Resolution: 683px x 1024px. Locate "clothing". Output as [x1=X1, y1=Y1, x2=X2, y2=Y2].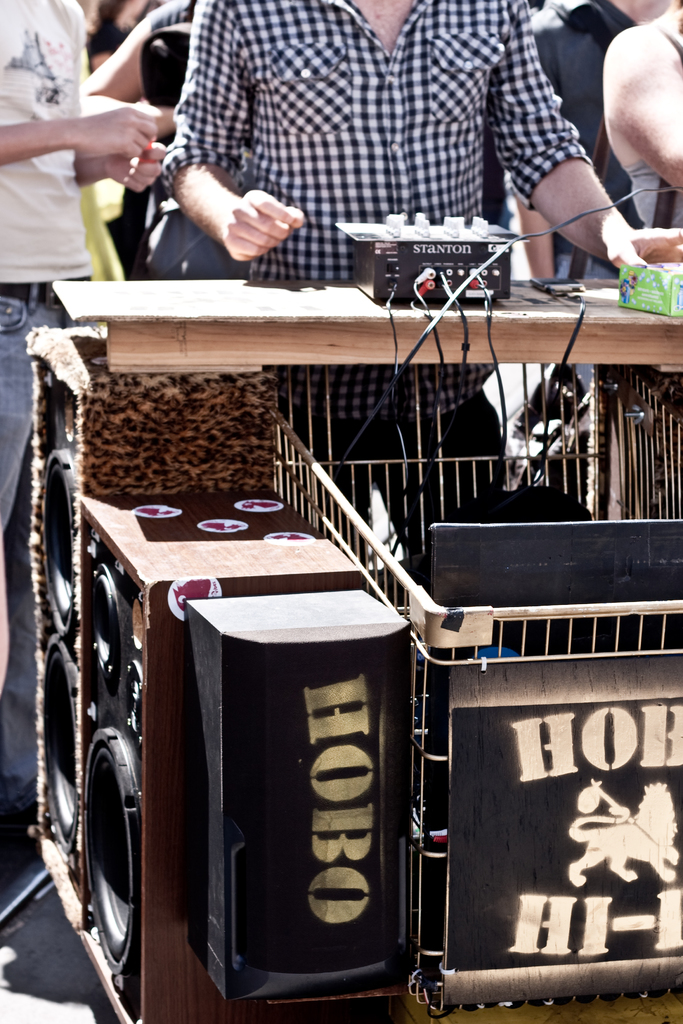
[x1=0, y1=4, x2=126, y2=856].
